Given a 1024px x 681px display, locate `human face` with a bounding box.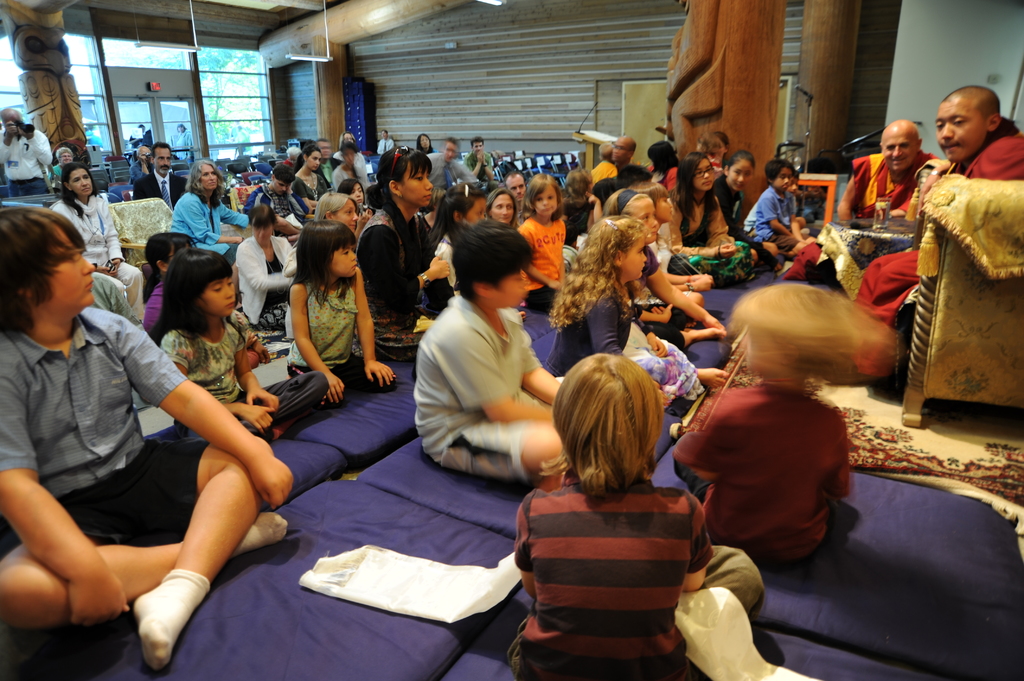
Located: x1=618 y1=234 x2=644 y2=282.
